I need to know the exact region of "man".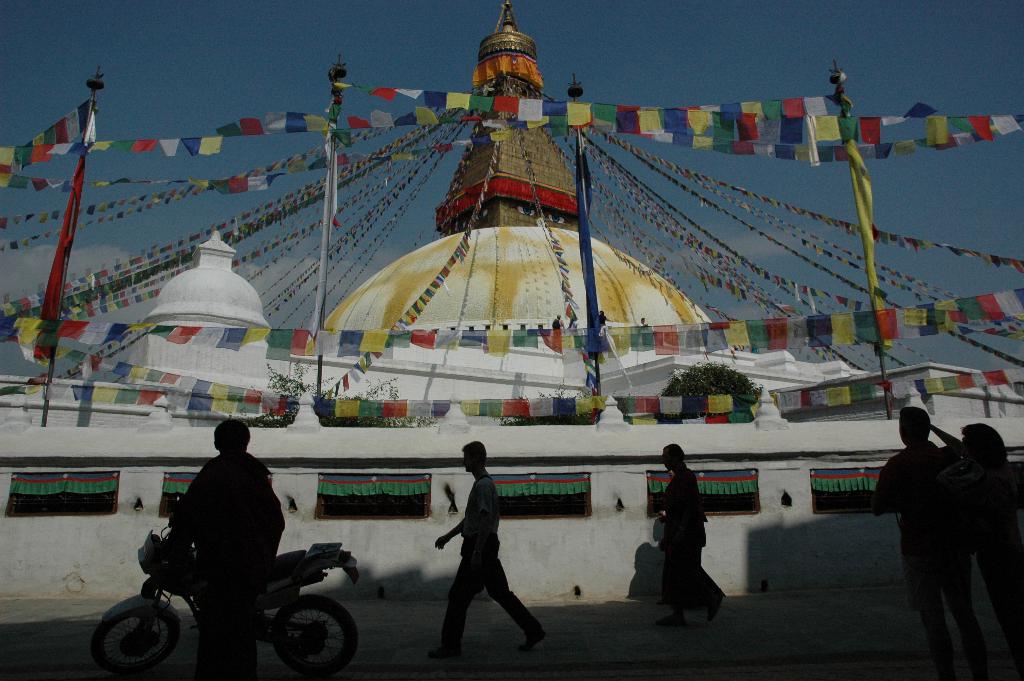
Region: left=169, top=415, right=289, bottom=680.
